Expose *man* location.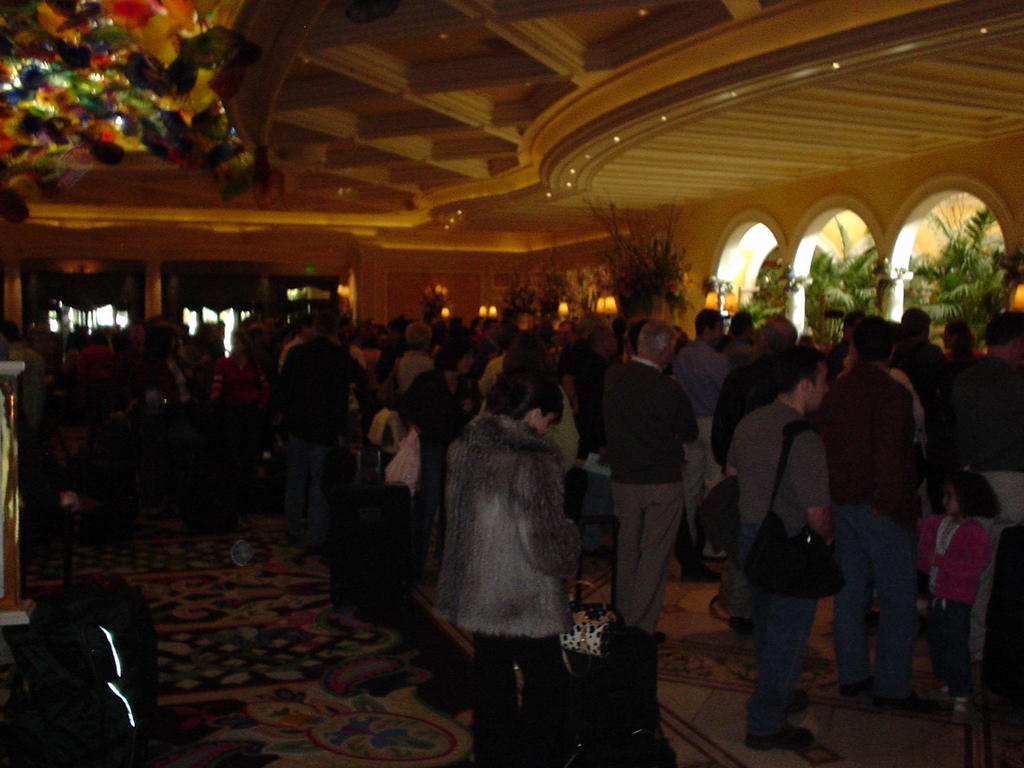
Exposed at <region>947, 312, 1023, 666</region>.
